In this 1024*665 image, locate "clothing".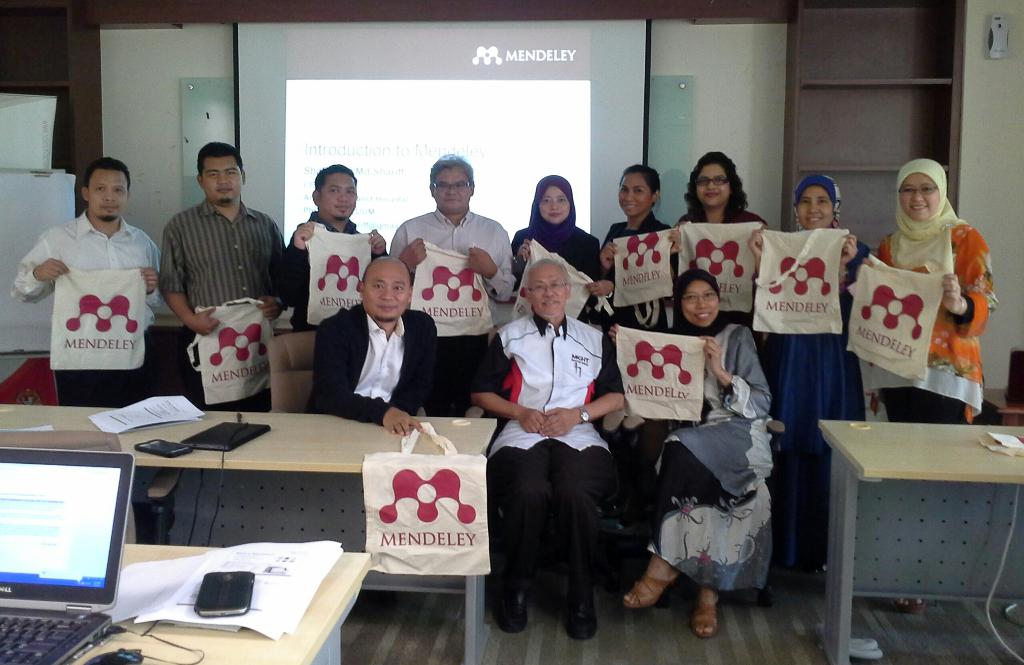
Bounding box: pyautogui.locateOnScreen(655, 318, 786, 611).
